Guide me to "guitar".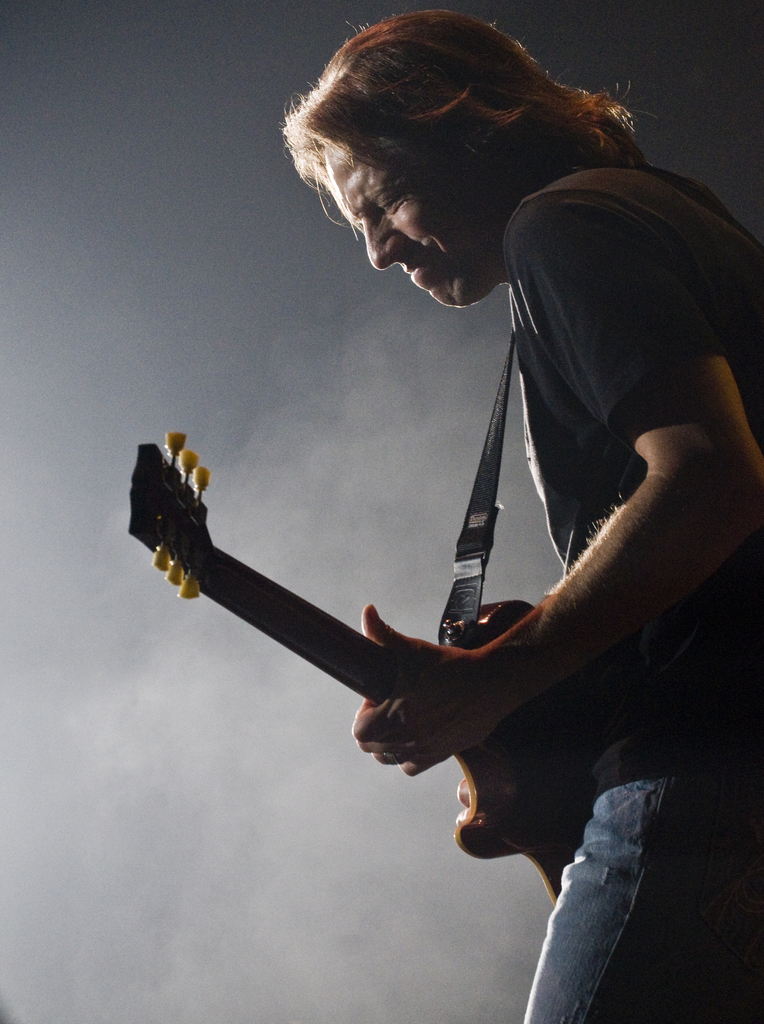
Guidance: 131 380 551 894.
